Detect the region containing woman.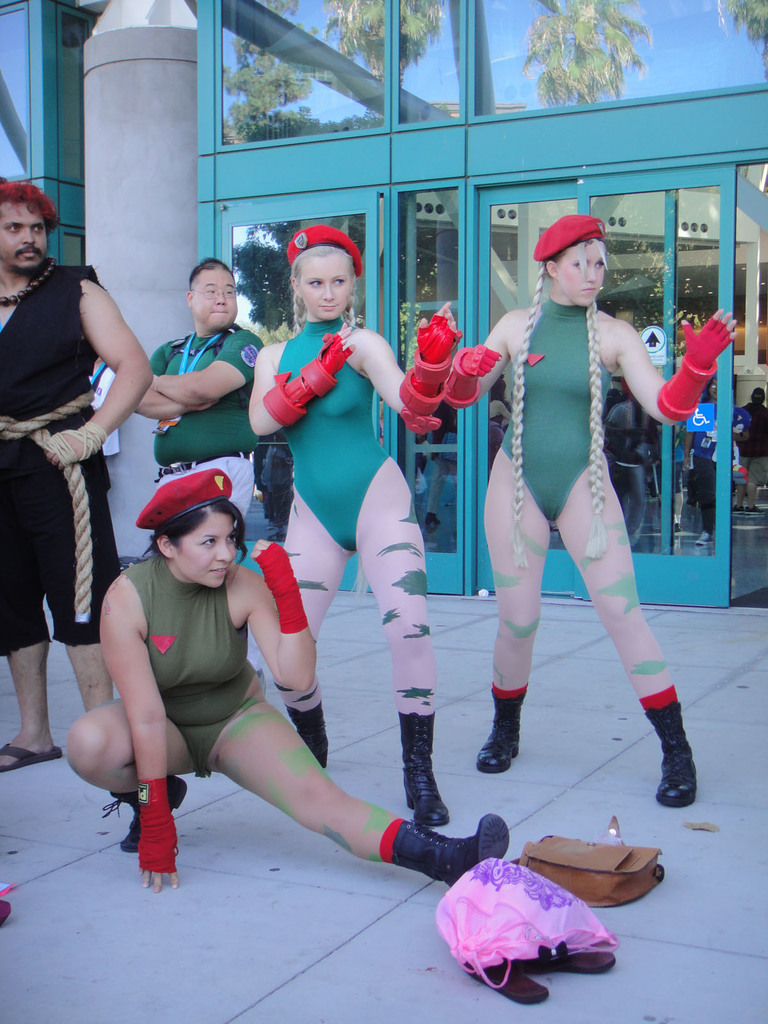
(467, 206, 691, 801).
